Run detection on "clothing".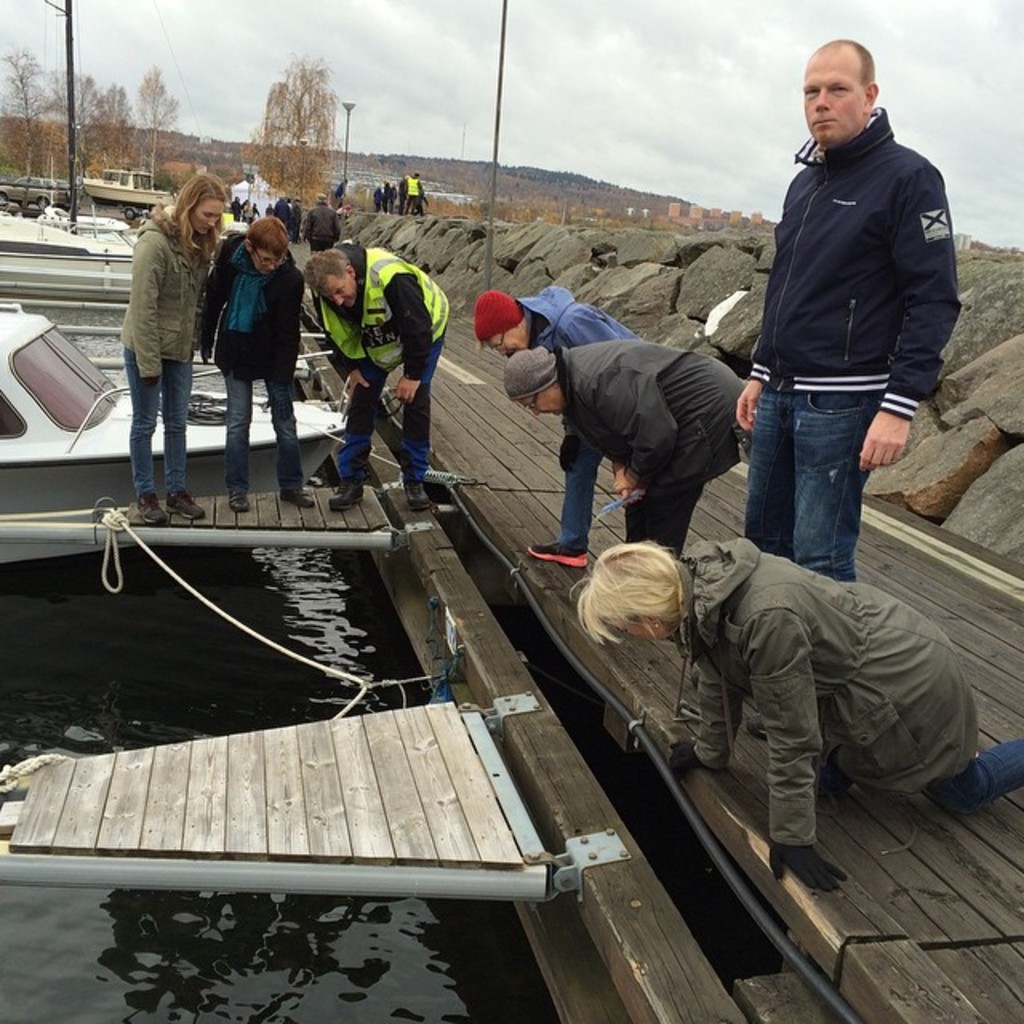
Result: 198, 246, 322, 509.
